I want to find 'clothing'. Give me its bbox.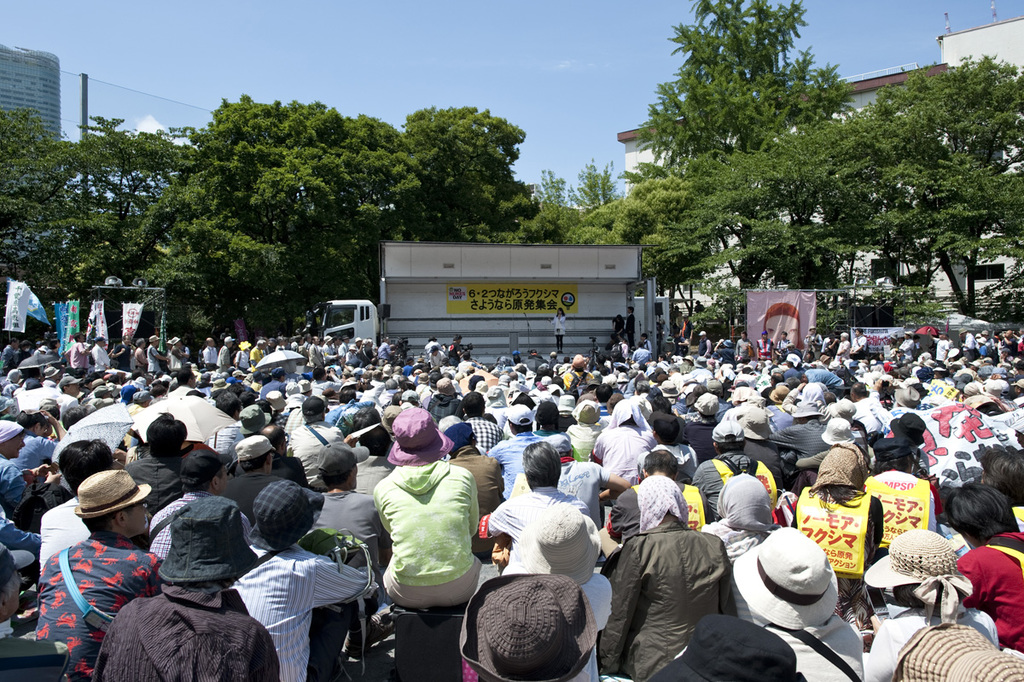
detection(765, 415, 830, 456).
